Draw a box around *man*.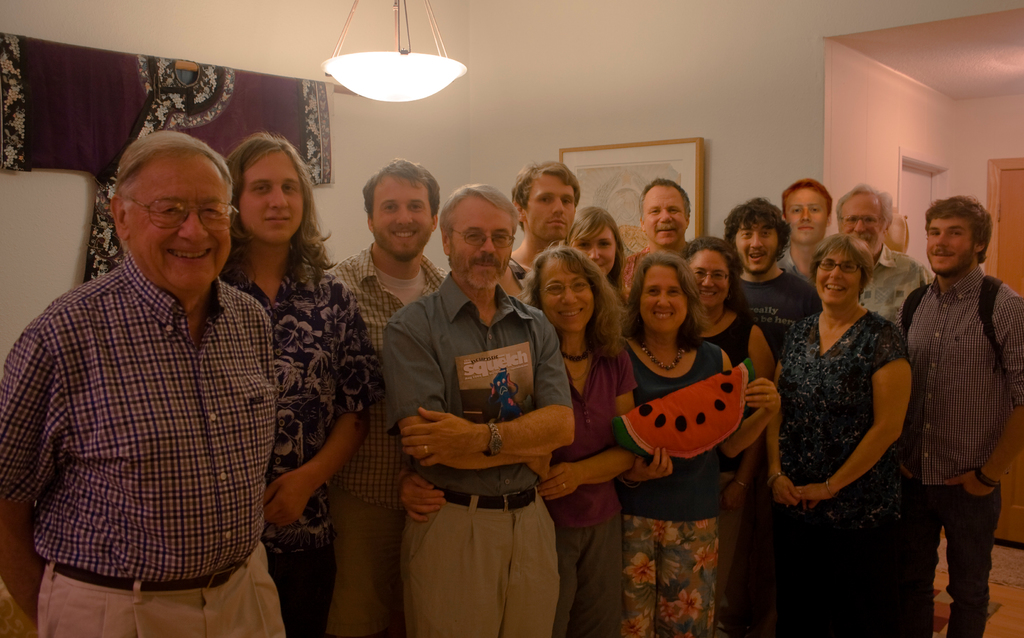
[left=721, top=197, right=819, bottom=357].
